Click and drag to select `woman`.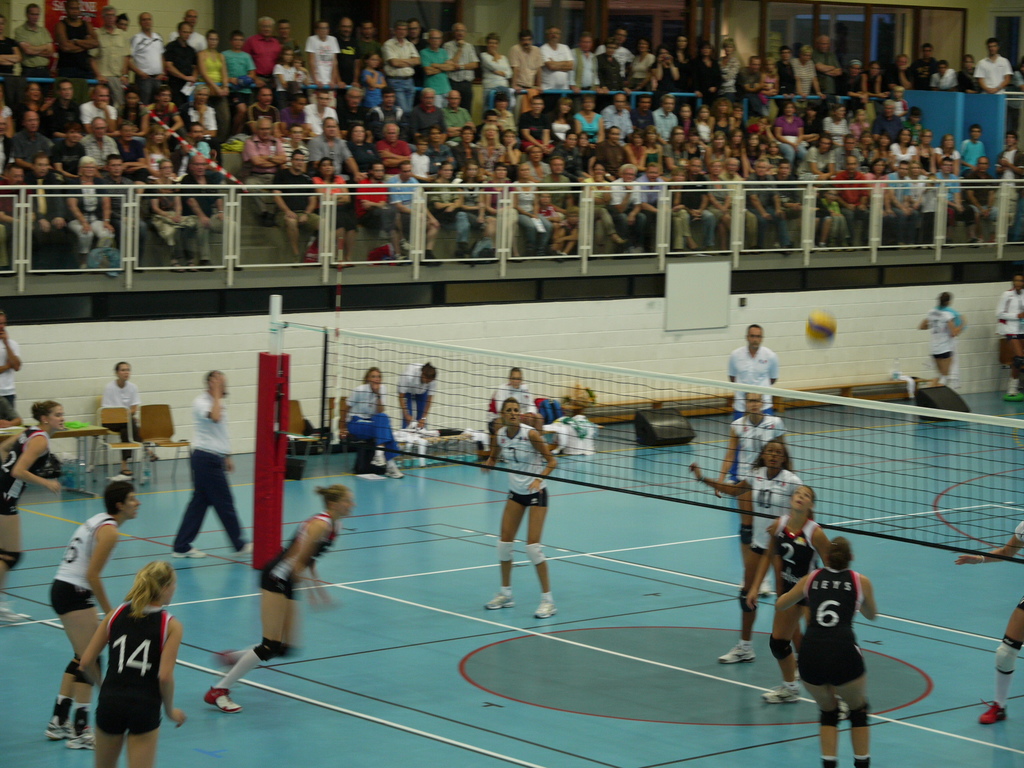
Selection: (x1=892, y1=127, x2=920, y2=161).
